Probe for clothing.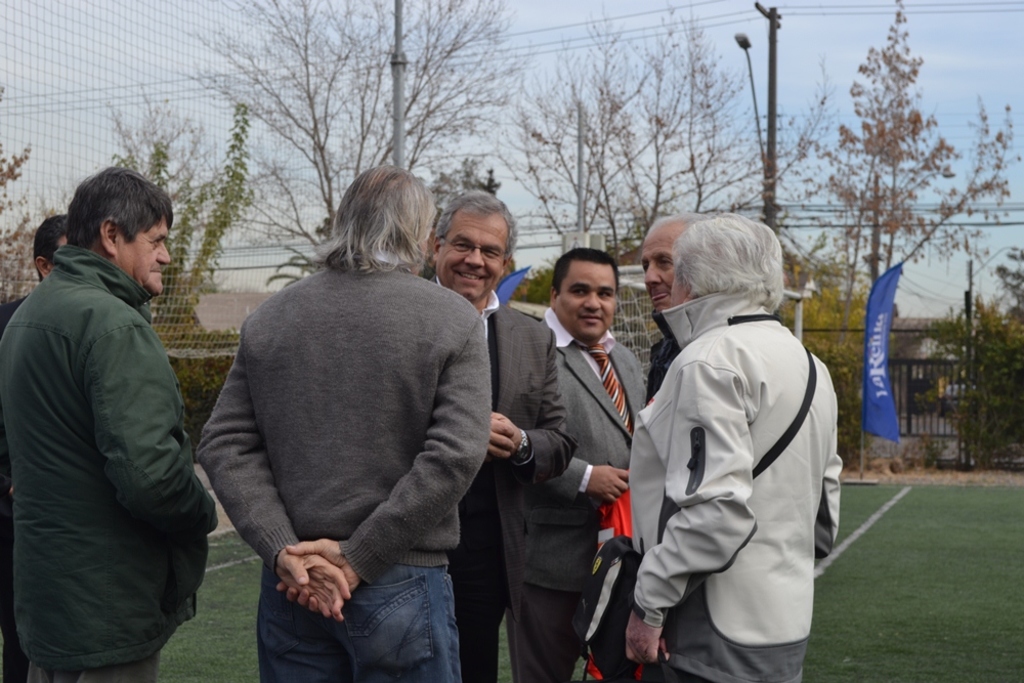
Probe result: rect(511, 303, 643, 682).
